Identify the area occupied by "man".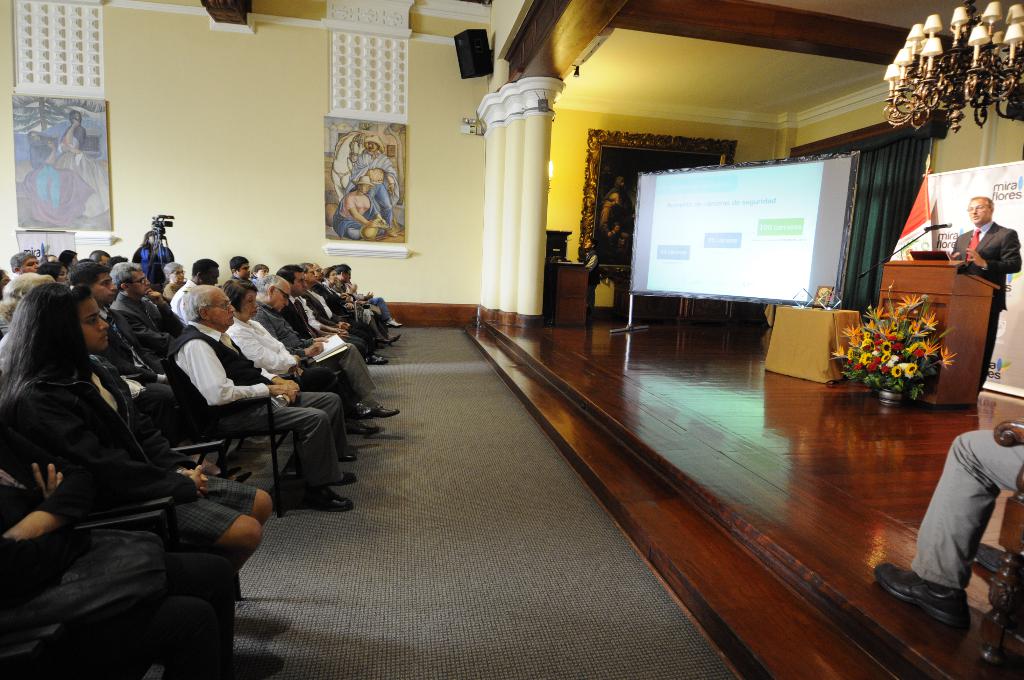
Area: <box>596,221,623,250</box>.
